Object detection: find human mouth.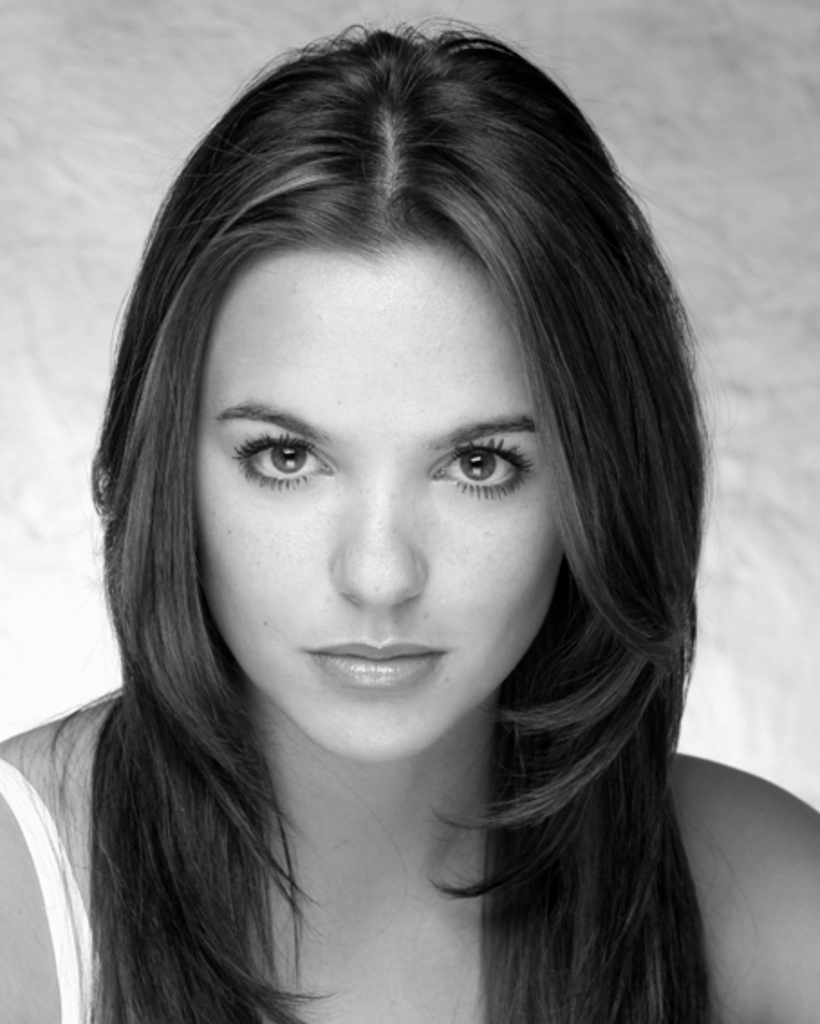
pyautogui.locateOnScreen(300, 625, 453, 699).
